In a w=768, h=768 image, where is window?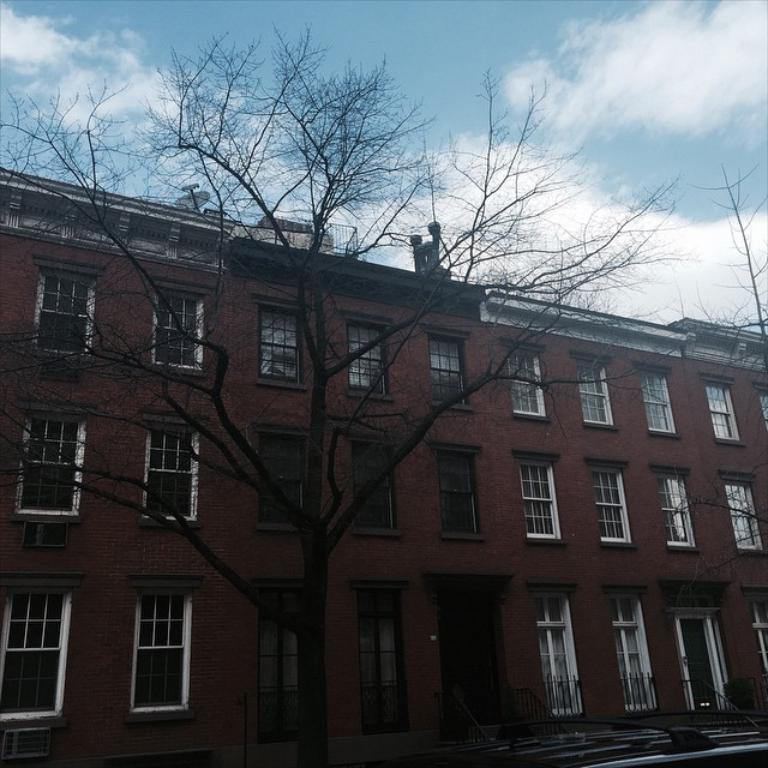
left=697, top=372, right=748, bottom=448.
